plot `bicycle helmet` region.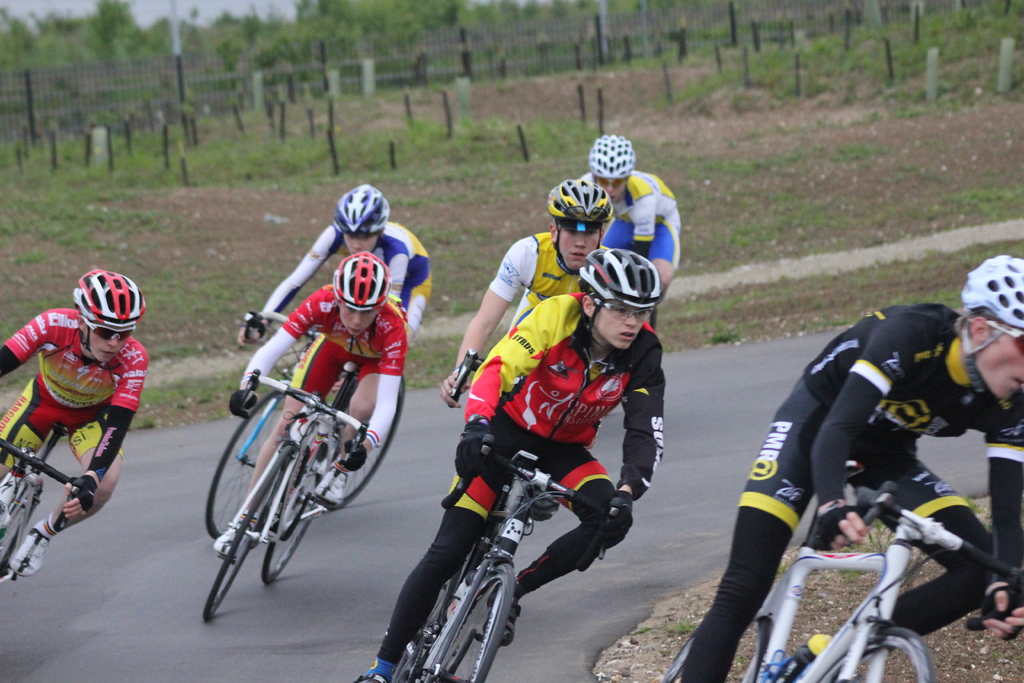
Plotted at <box>70,264,147,333</box>.
